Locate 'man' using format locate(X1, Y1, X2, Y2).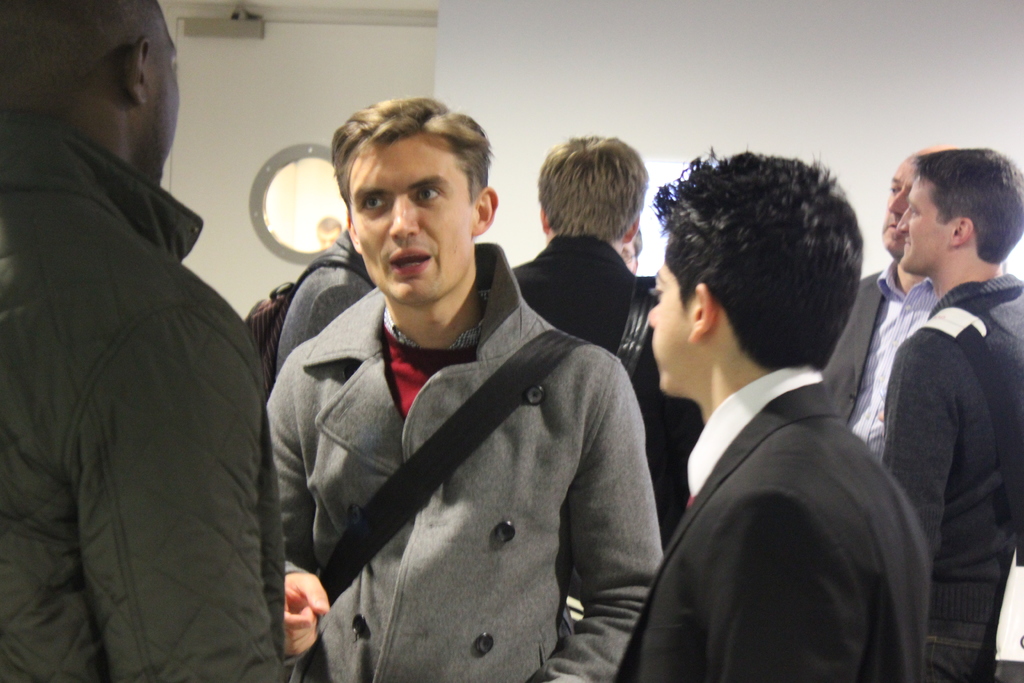
locate(602, 184, 929, 682).
